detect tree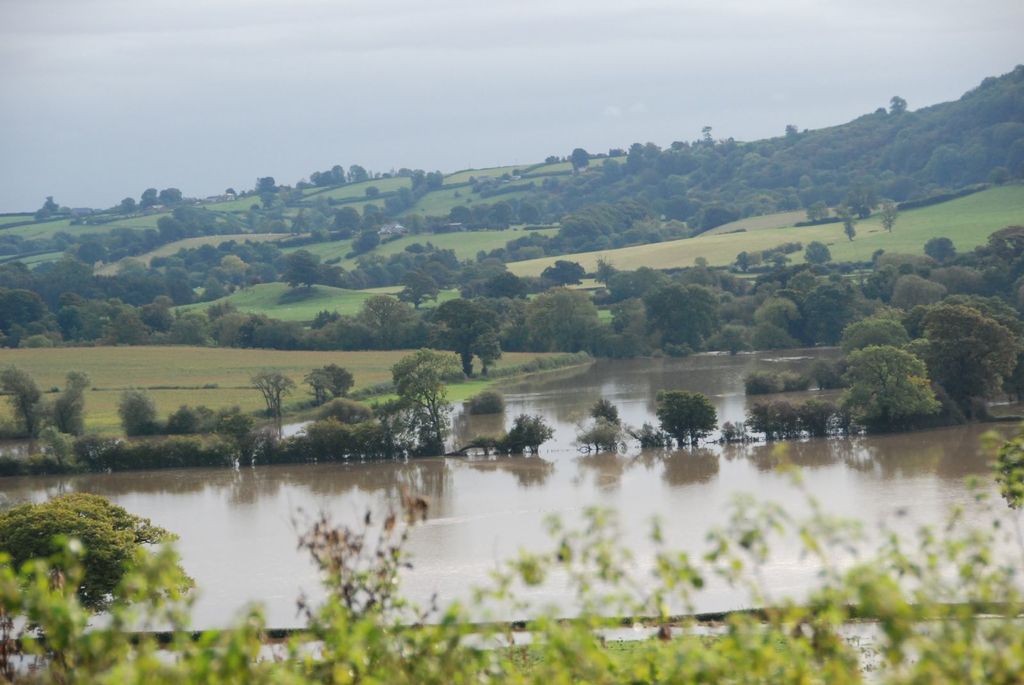
[x1=0, y1=491, x2=180, y2=684]
